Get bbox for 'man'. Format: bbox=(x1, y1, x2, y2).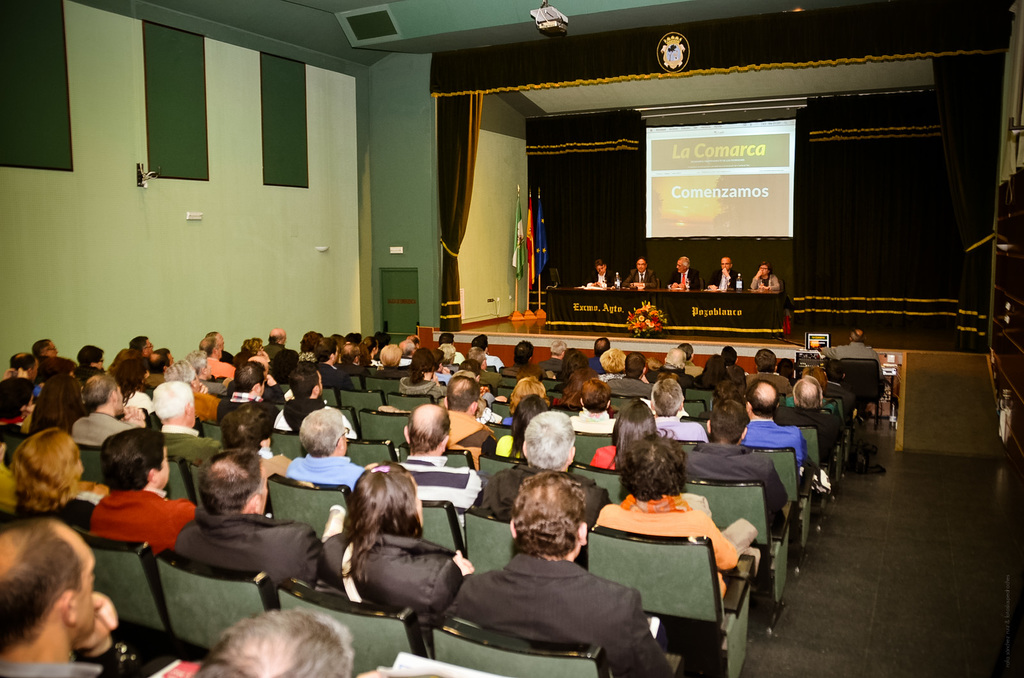
bbox=(607, 351, 651, 395).
